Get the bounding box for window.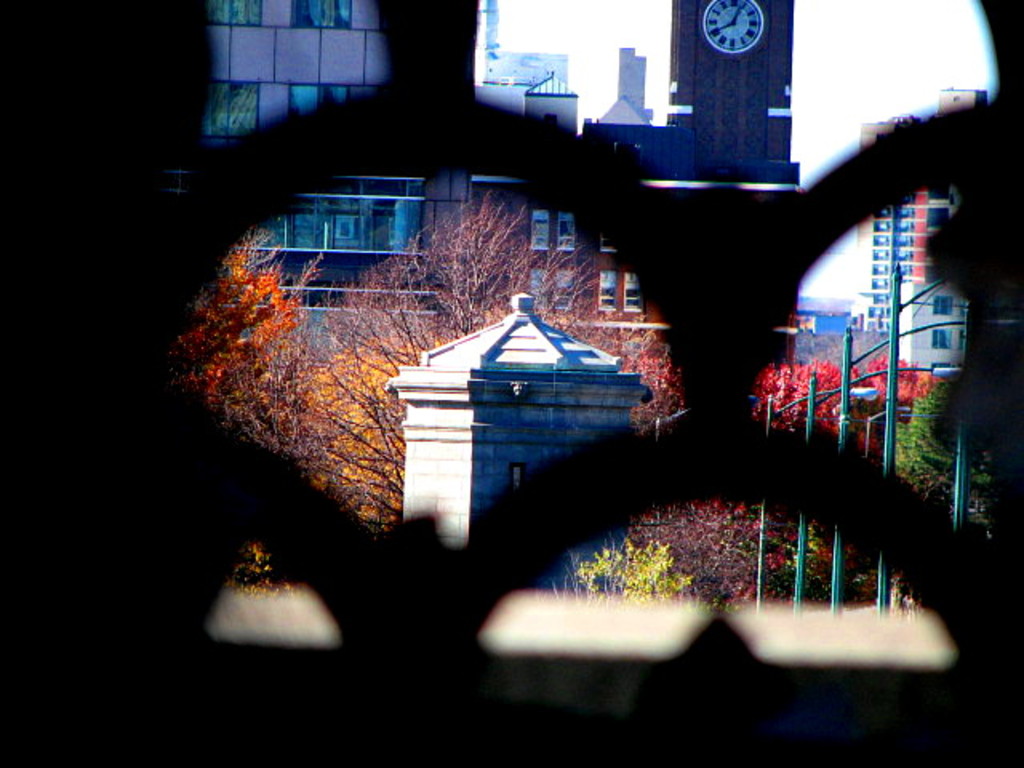
select_region(528, 264, 542, 307).
